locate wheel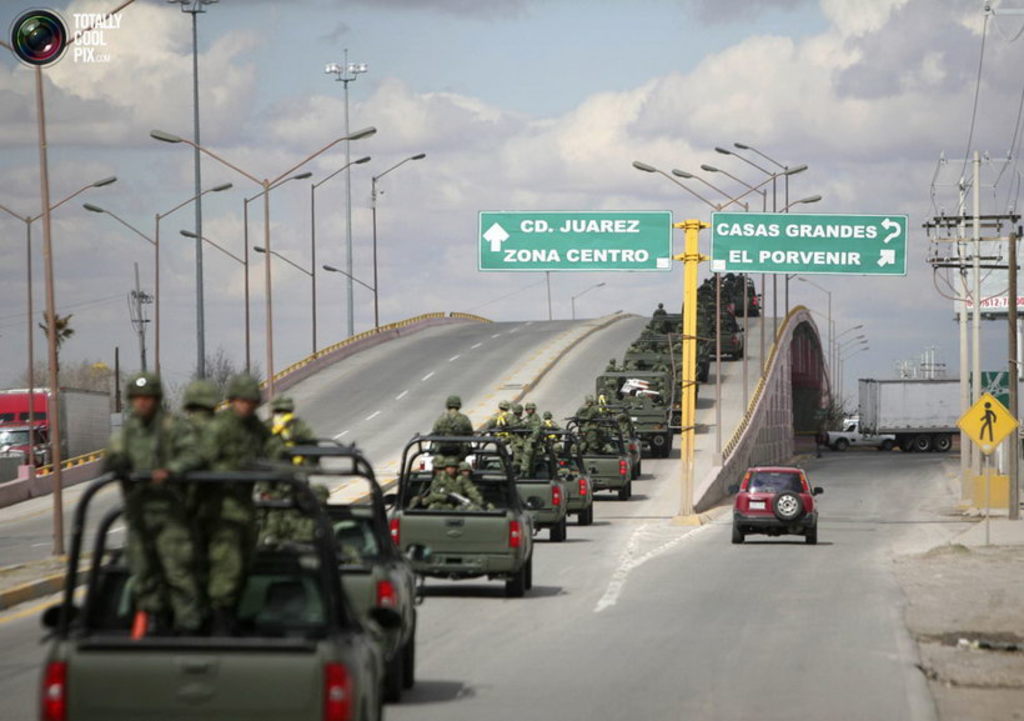
{"x1": 561, "y1": 515, "x2": 568, "y2": 536}
